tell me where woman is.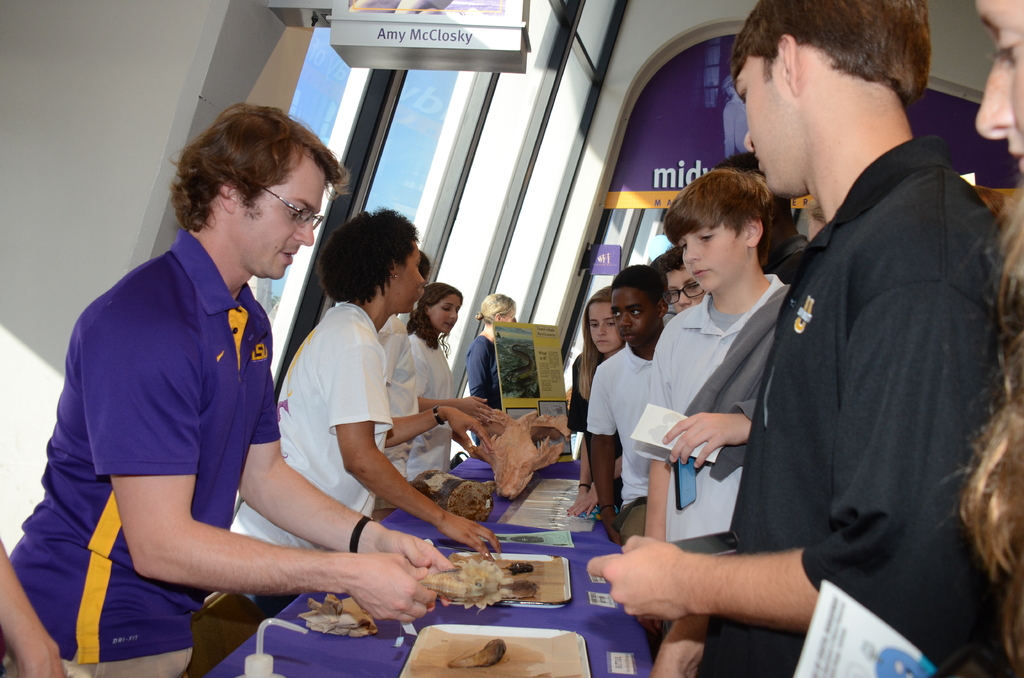
woman is at left=379, top=286, right=519, bottom=496.
